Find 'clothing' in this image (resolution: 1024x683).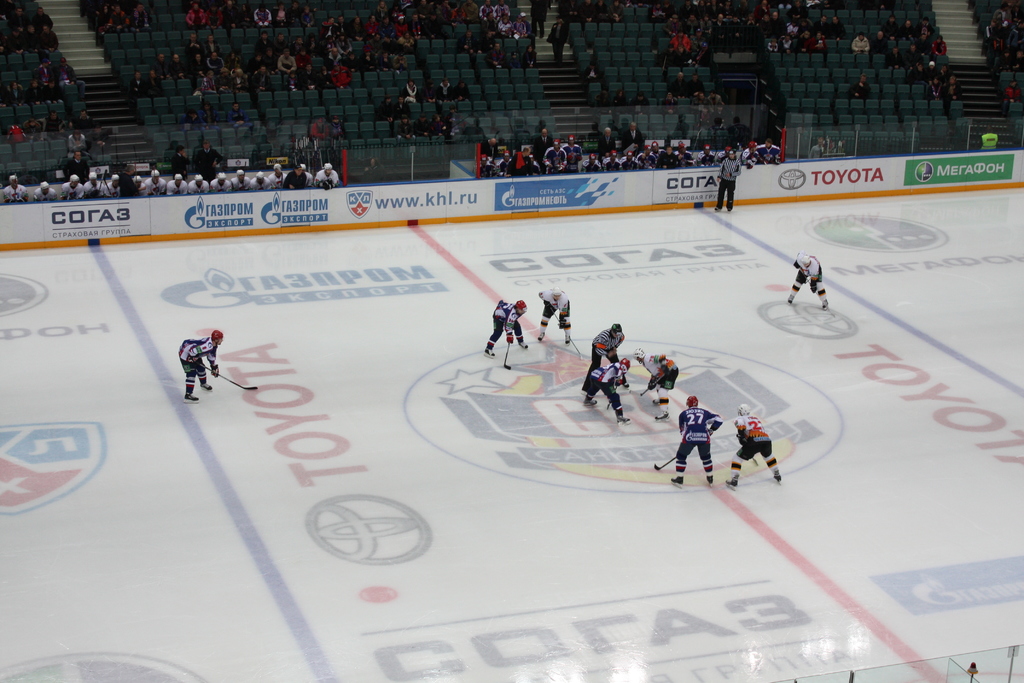
<region>594, 323, 632, 379</region>.
